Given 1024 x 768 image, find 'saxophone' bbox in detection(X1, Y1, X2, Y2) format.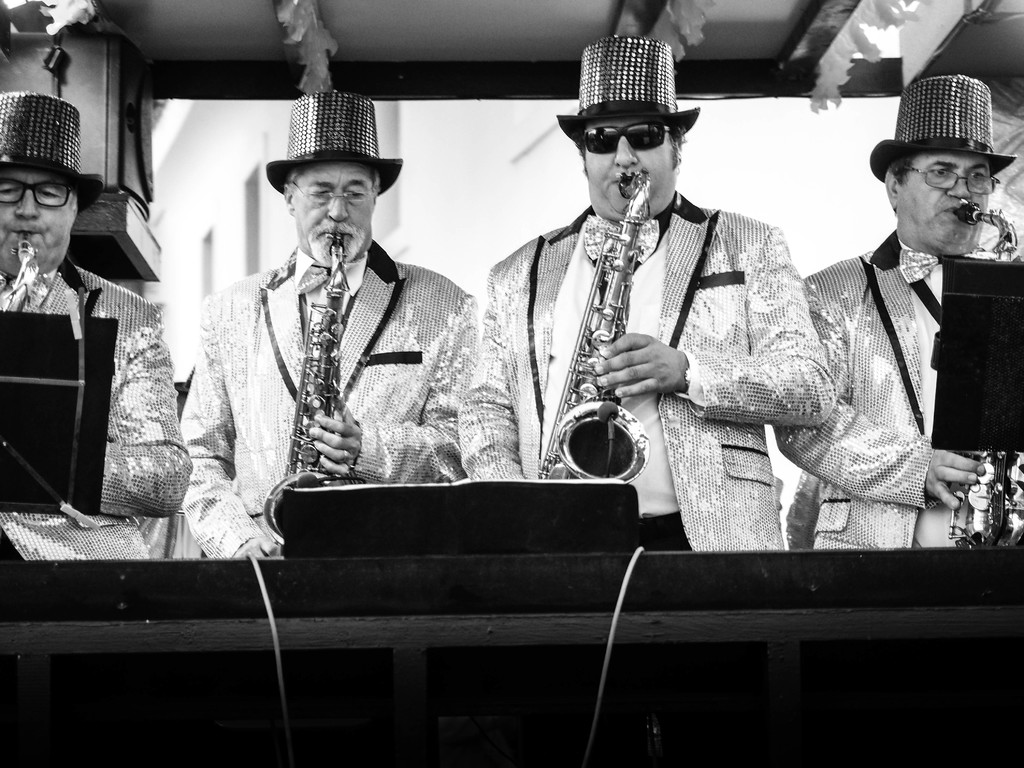
detection(517, 161, 691, 488).
